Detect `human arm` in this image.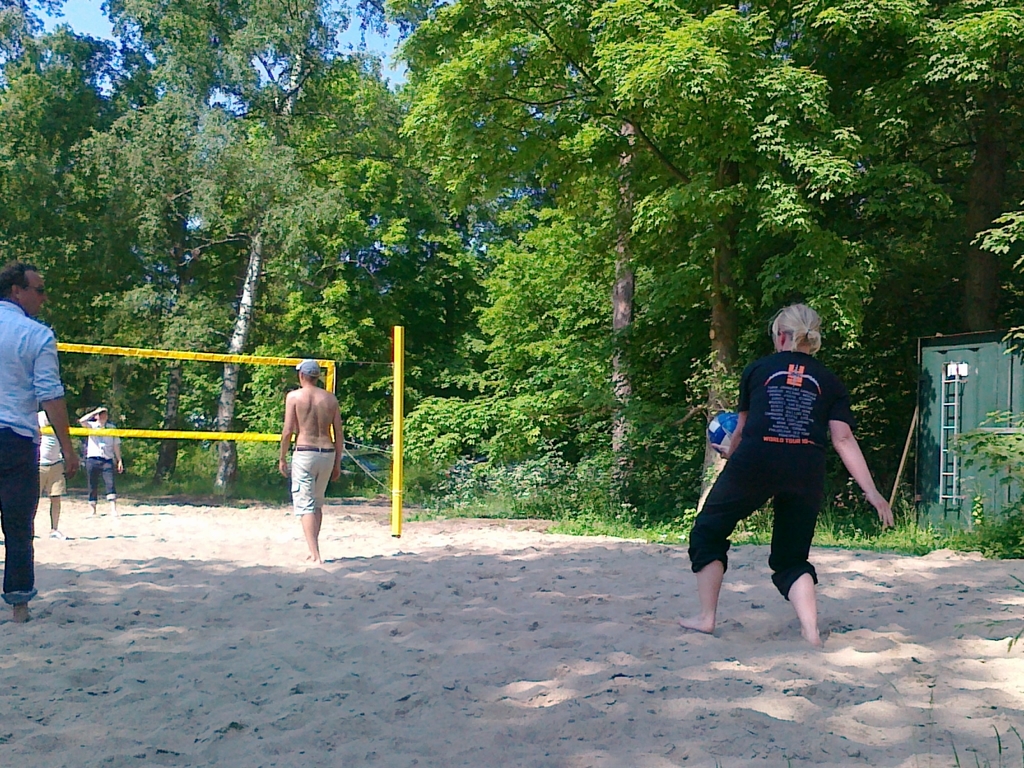
Detection: (278,390,296,479).
